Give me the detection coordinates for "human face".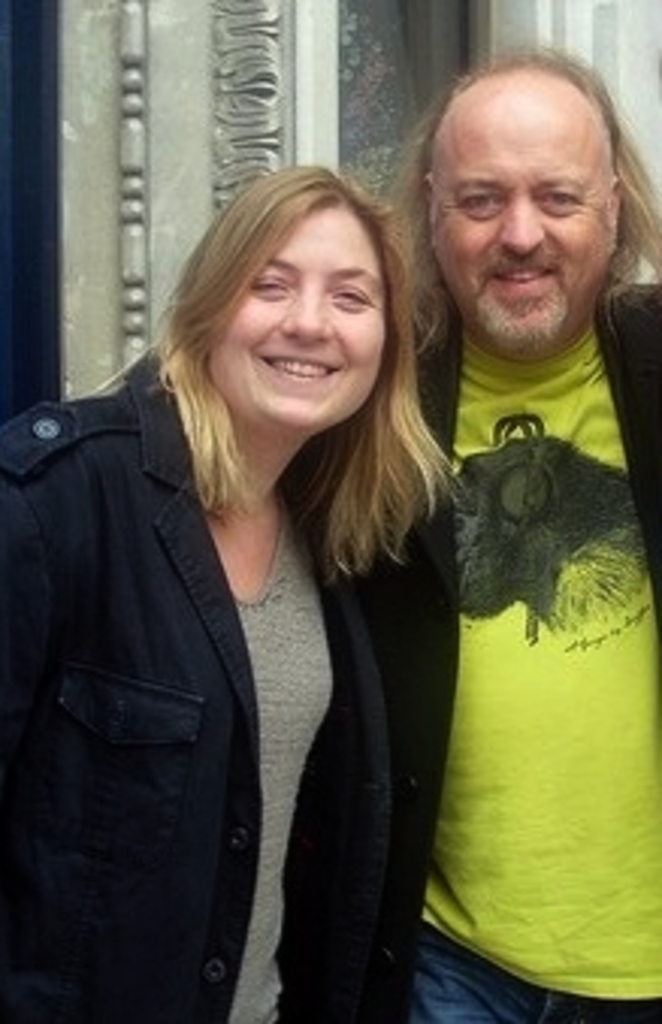
x1=432, y1=76, x2=602, y2=369.
